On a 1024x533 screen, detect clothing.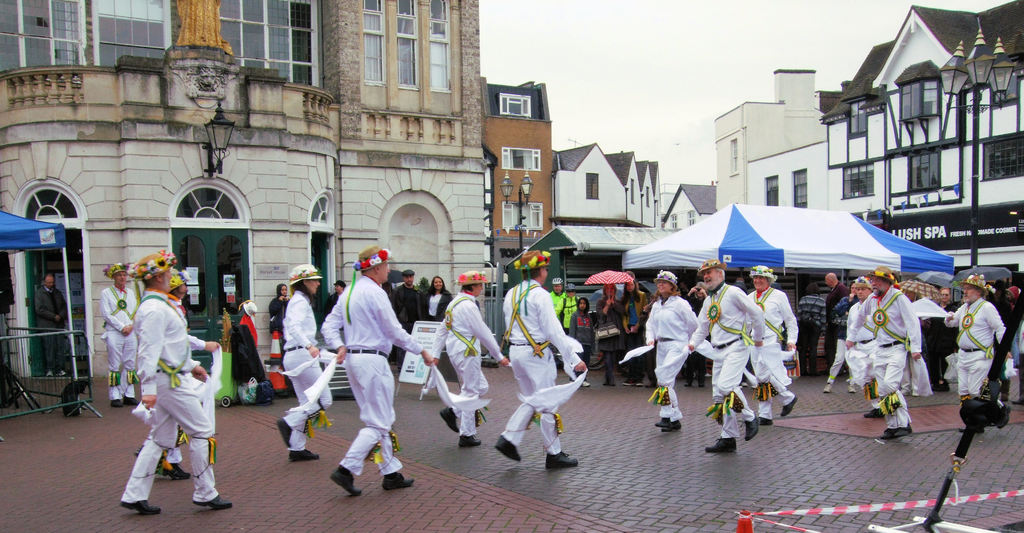
<bbox>740, 284, 803, 413</bbox>.
